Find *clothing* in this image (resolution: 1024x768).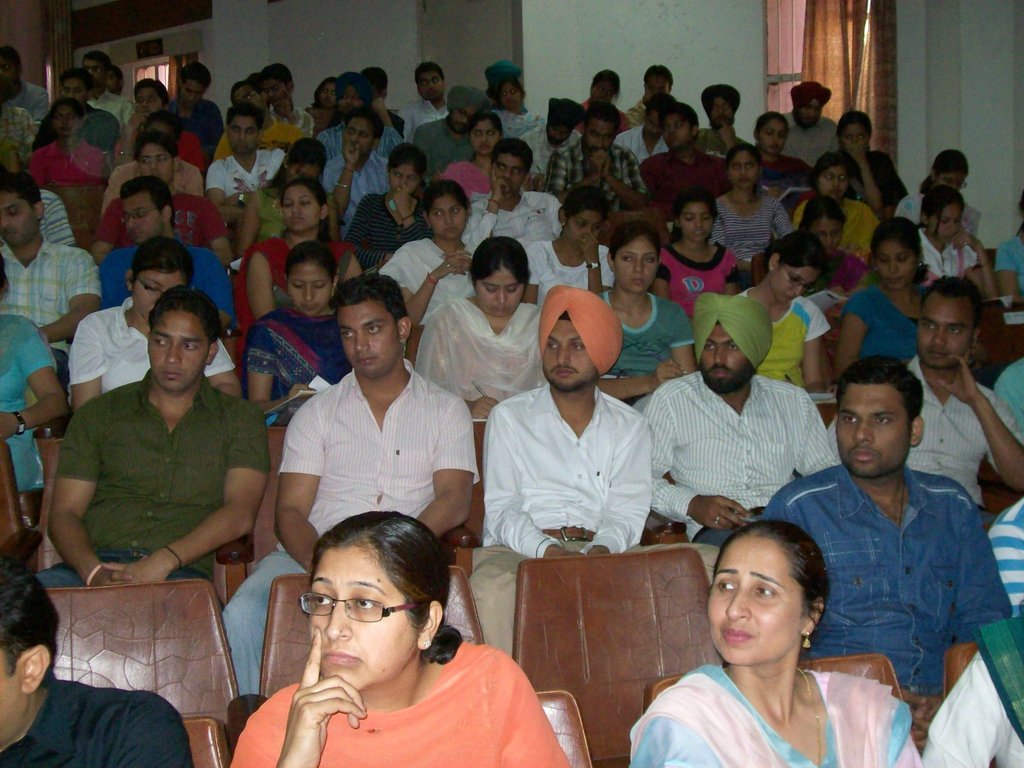
bbox(0, 227, 104, 328).
